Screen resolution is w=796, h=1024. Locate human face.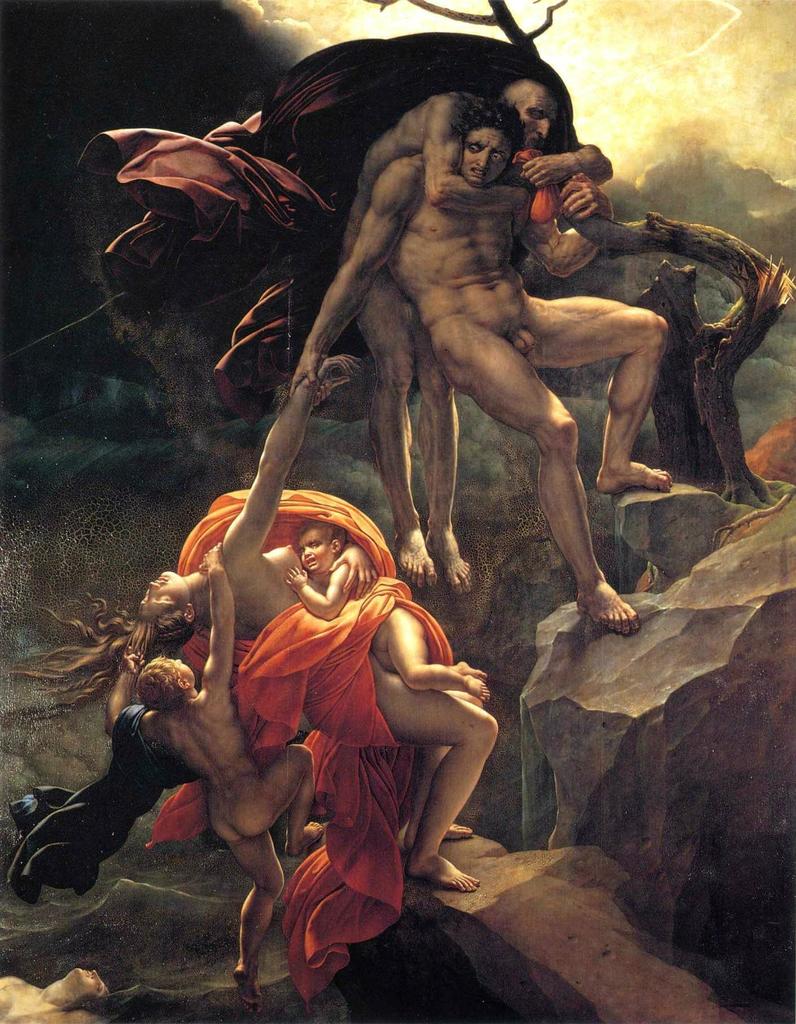
[left=458, top=120, right=514, bottom=184].
